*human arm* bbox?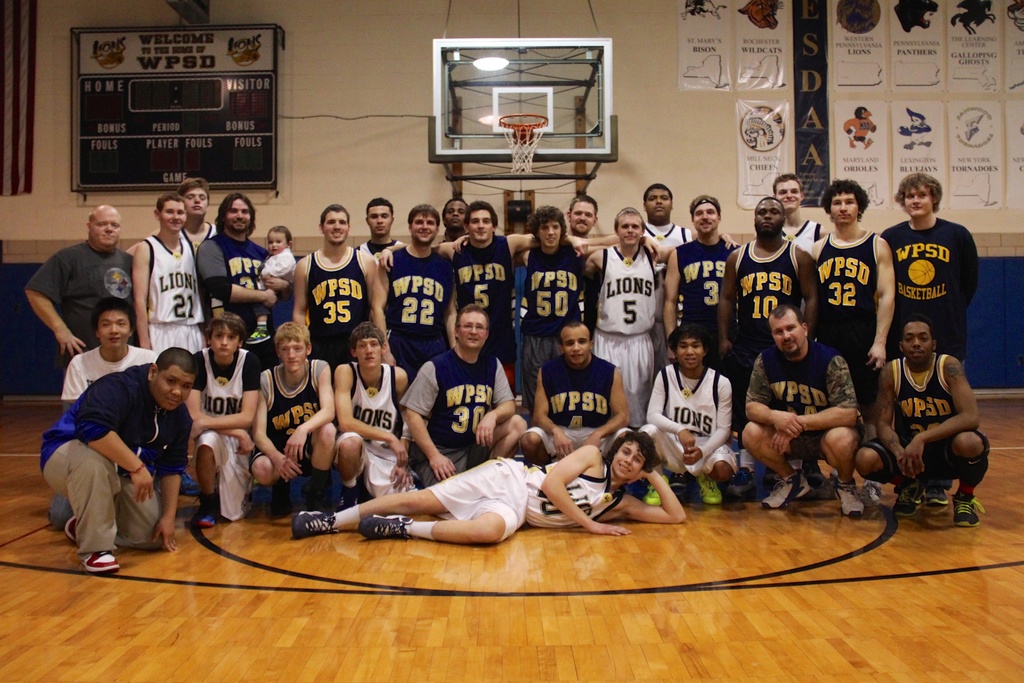
crop(544, 446, 620, 535)
